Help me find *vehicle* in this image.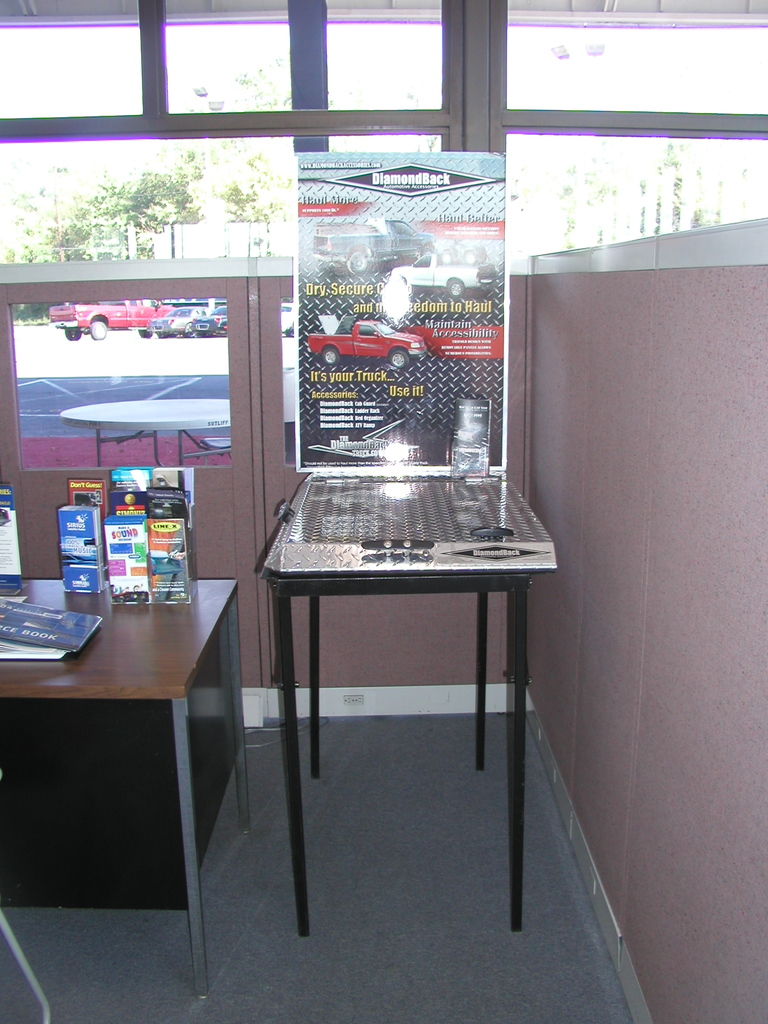
Found it: [x1=282, y1=298, x2=296, y2=332].
